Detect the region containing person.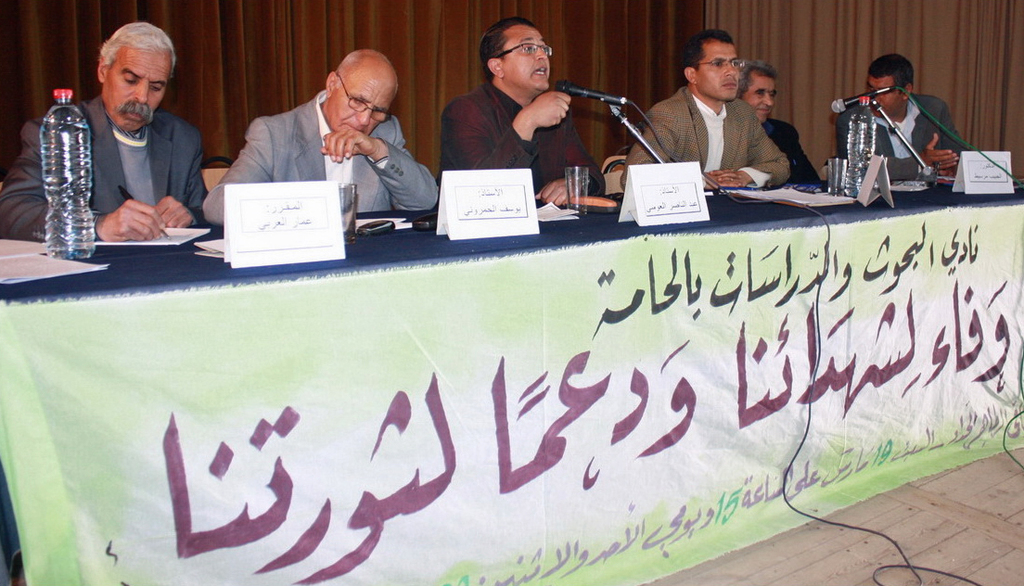
(843, 43, 954, 204).
